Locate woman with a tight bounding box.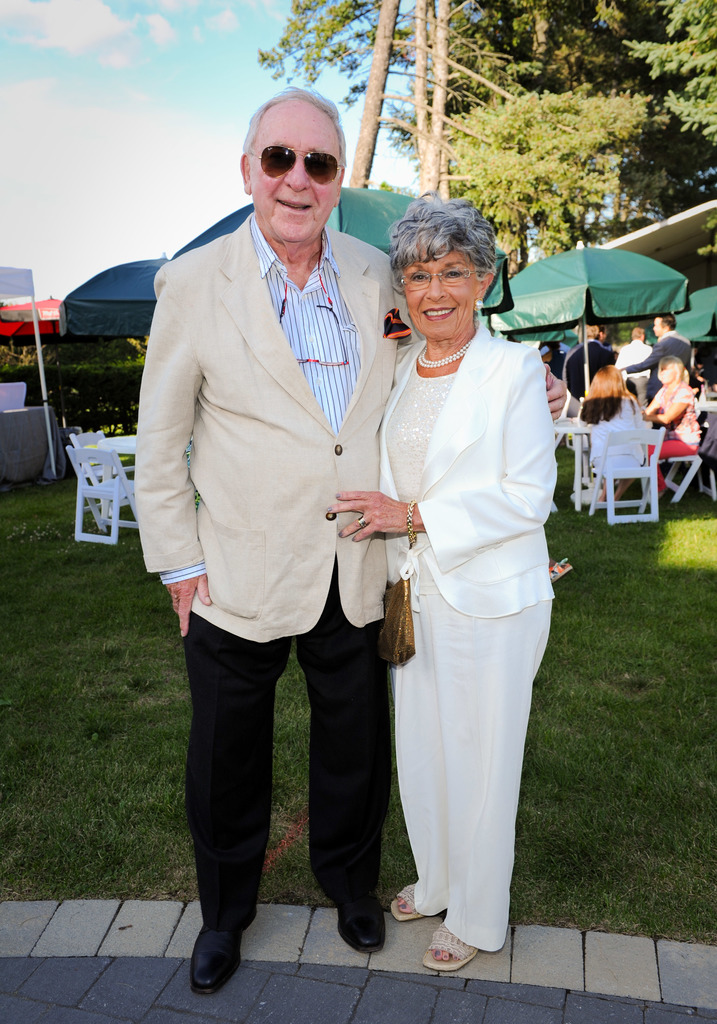
{"x1": 362, "y1": 232, "x2": 554, "y2": 1011}.
